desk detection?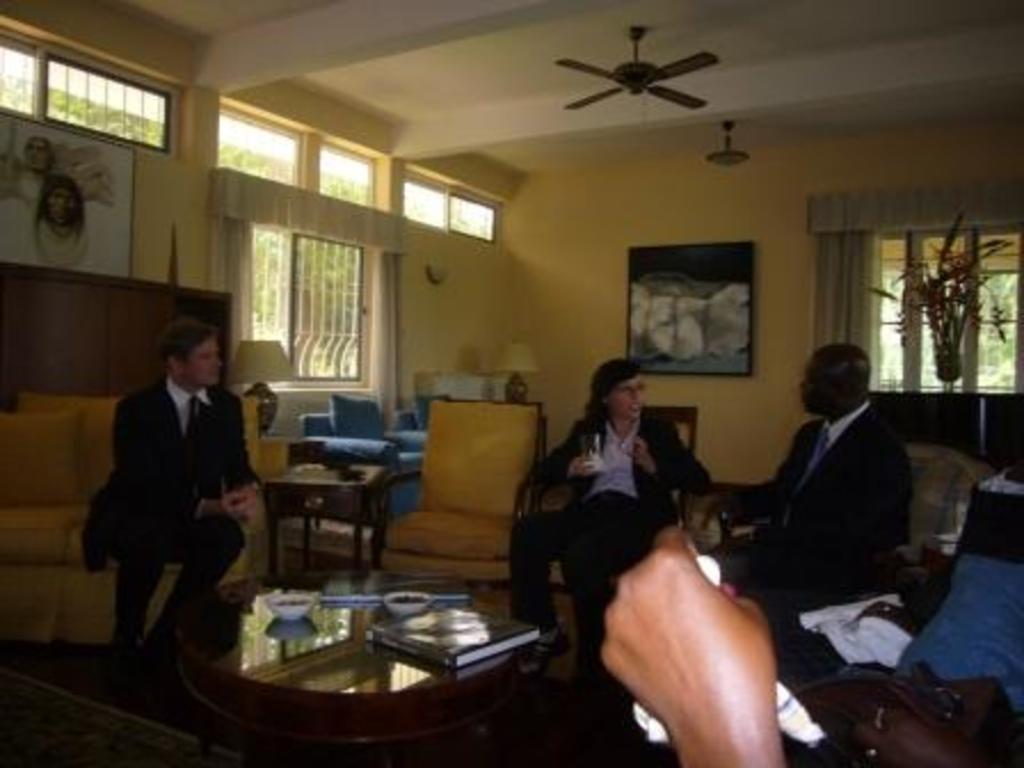
(155, 583, 599, 747)
